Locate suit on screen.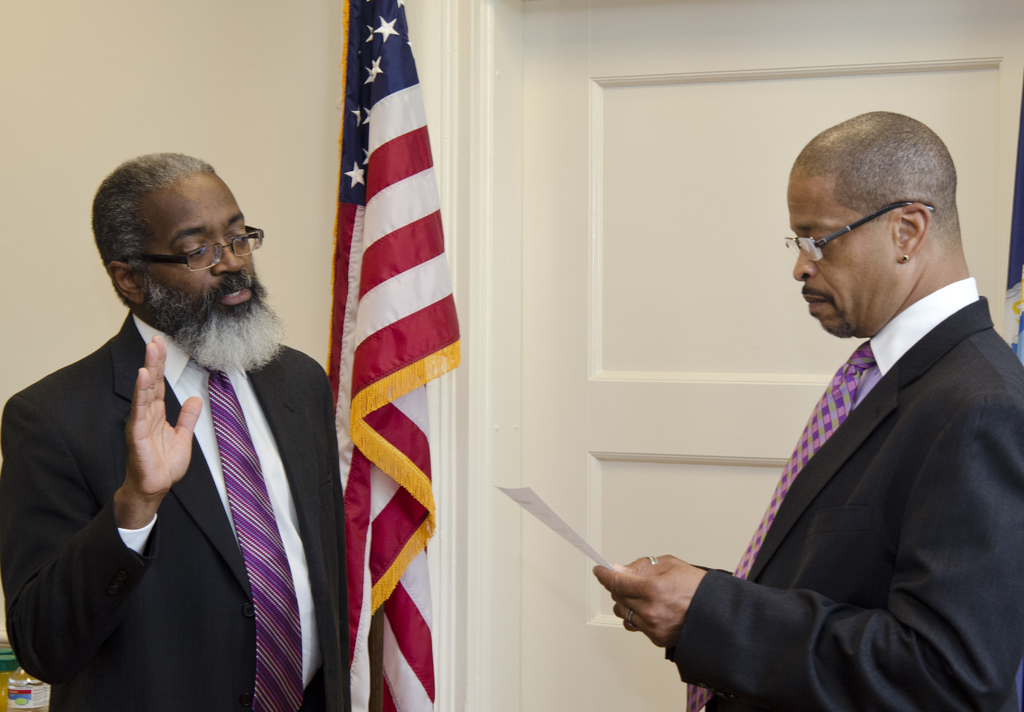
On screen at rect(14, 186, 344, 707).
